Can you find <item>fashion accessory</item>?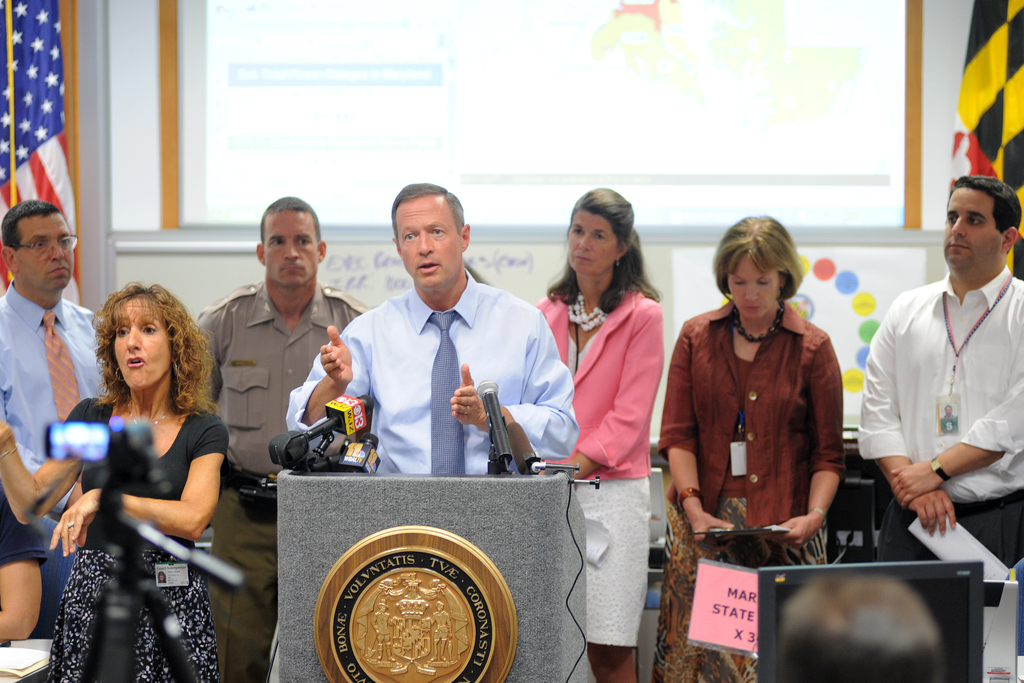
Yes, bounding box: rect(0, 445, 19, 465).
